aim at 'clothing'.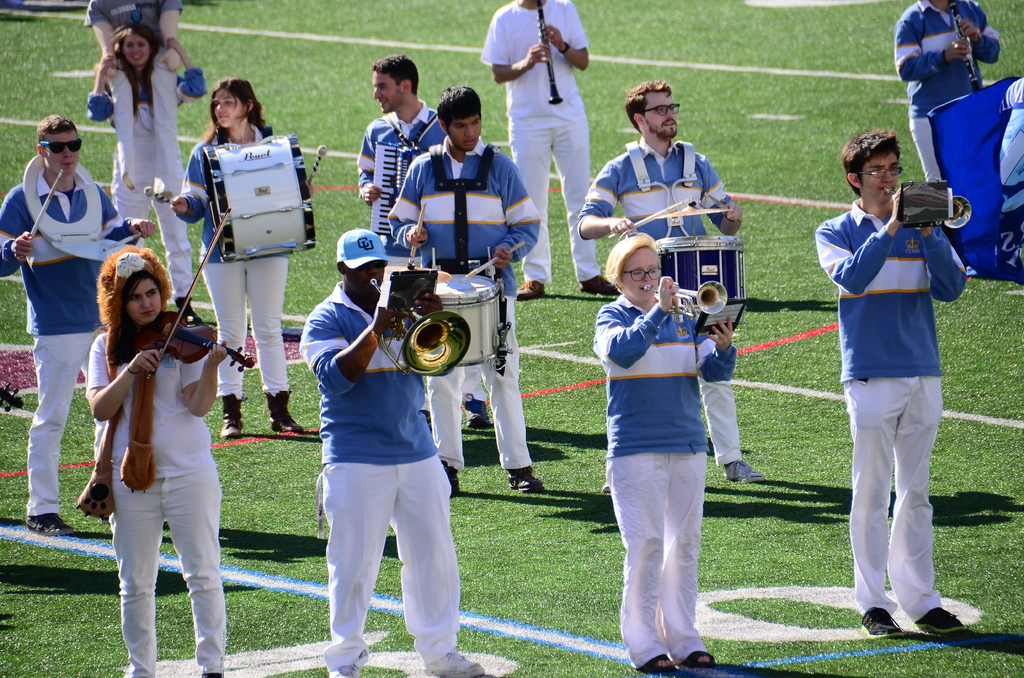
Aimed at box(0, 166, 140, 521).
